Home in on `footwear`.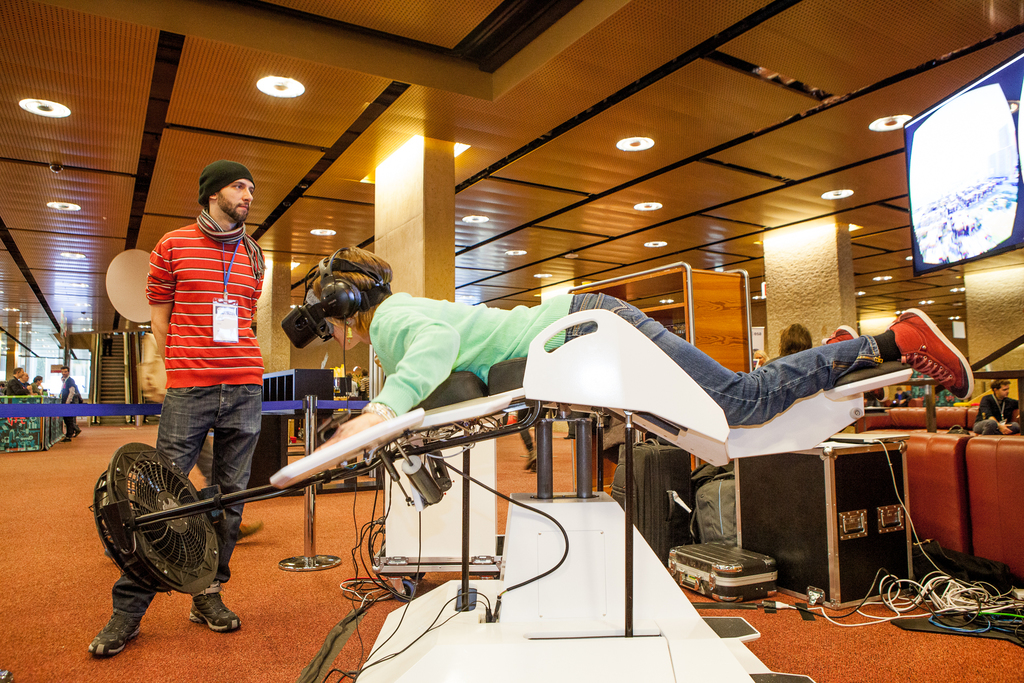
Homed in at [left=820, top=319, right=854, bottom=343].
